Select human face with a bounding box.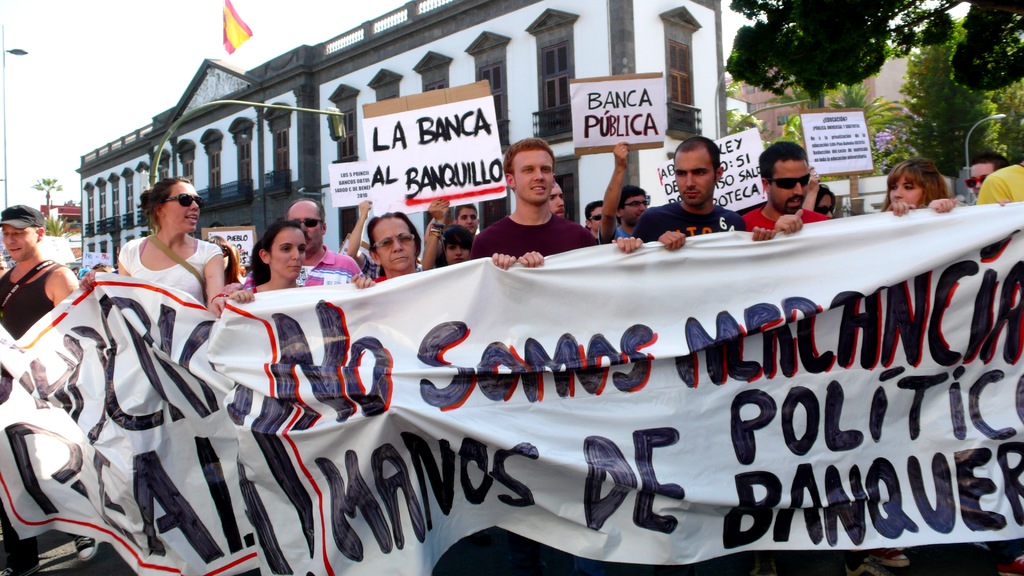
968:163:996:199.
